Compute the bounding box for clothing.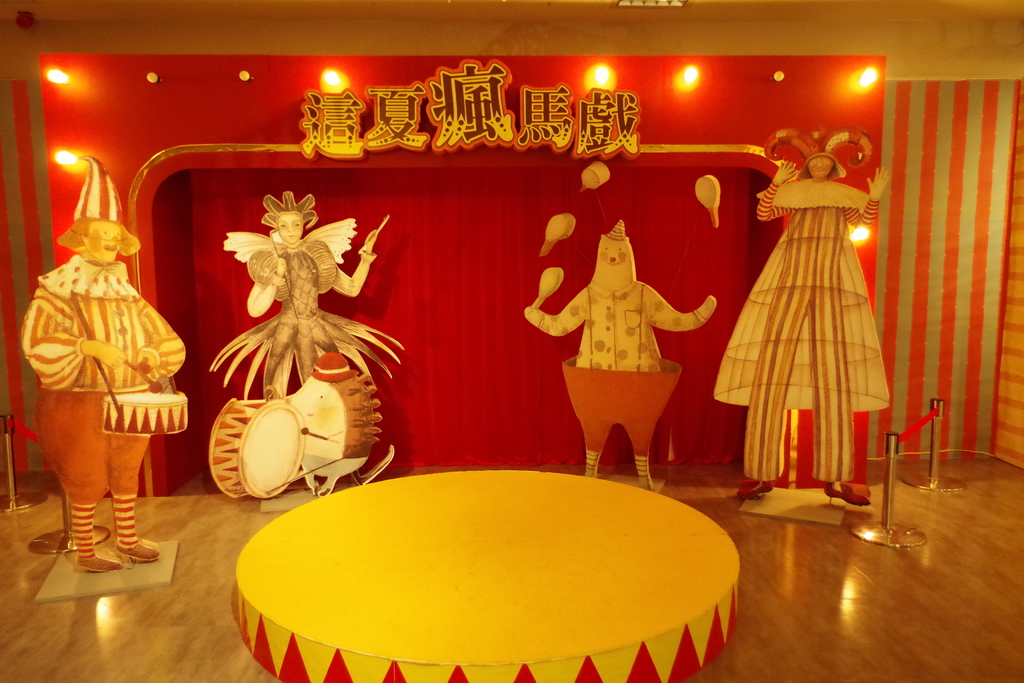
bbox=(29, 213, 175, 542).
